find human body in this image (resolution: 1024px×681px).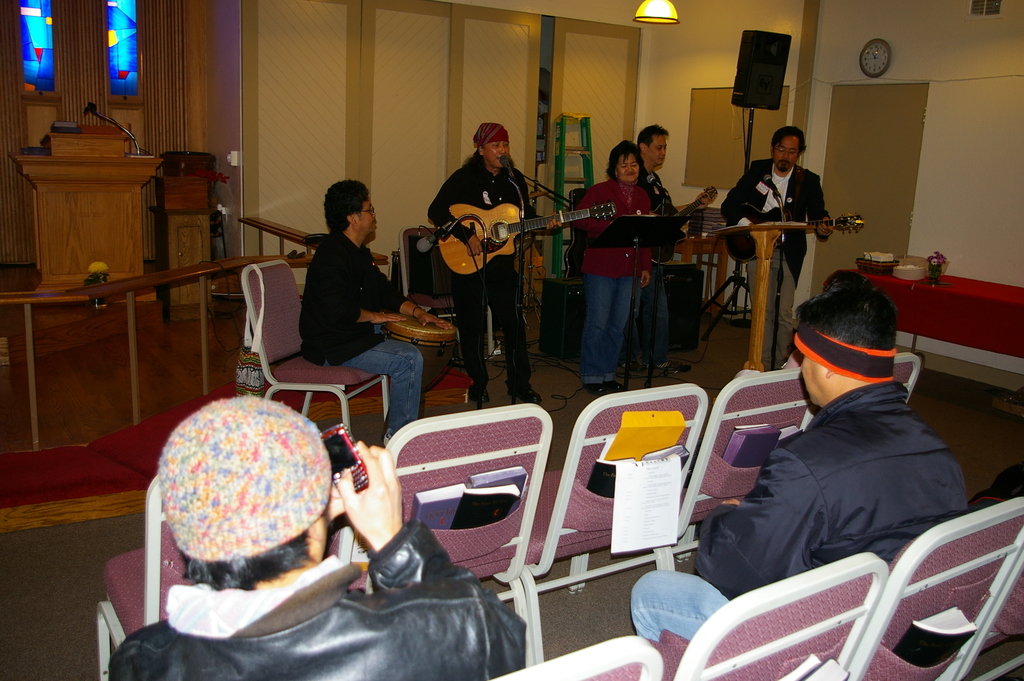
[577, 179, 653, 401].
